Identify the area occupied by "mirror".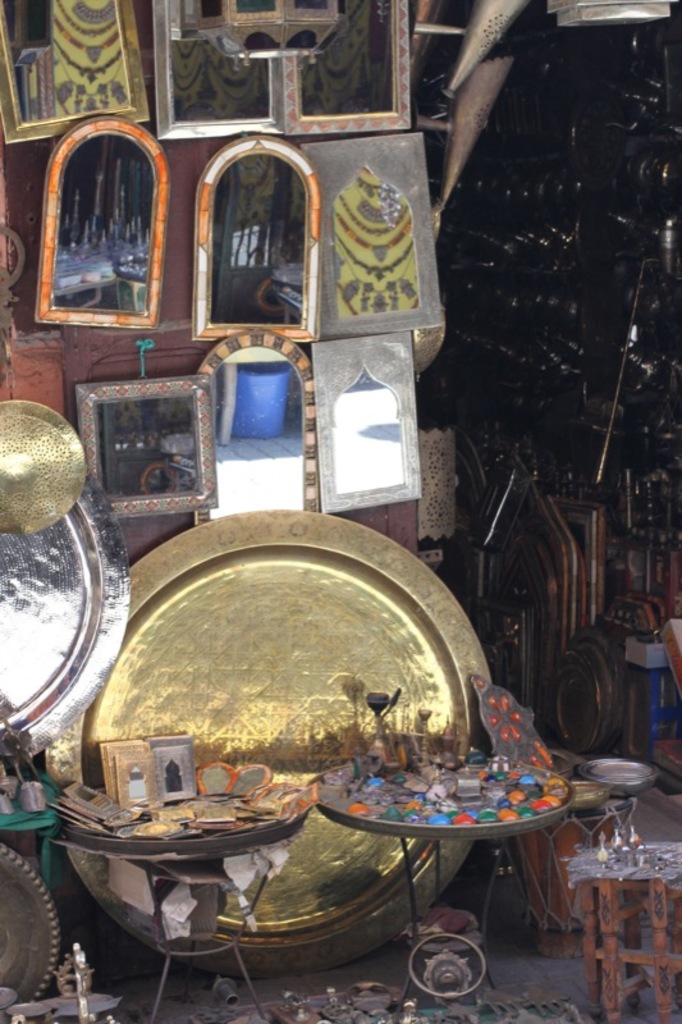
Area: <box>299,3,393,114</box>.
